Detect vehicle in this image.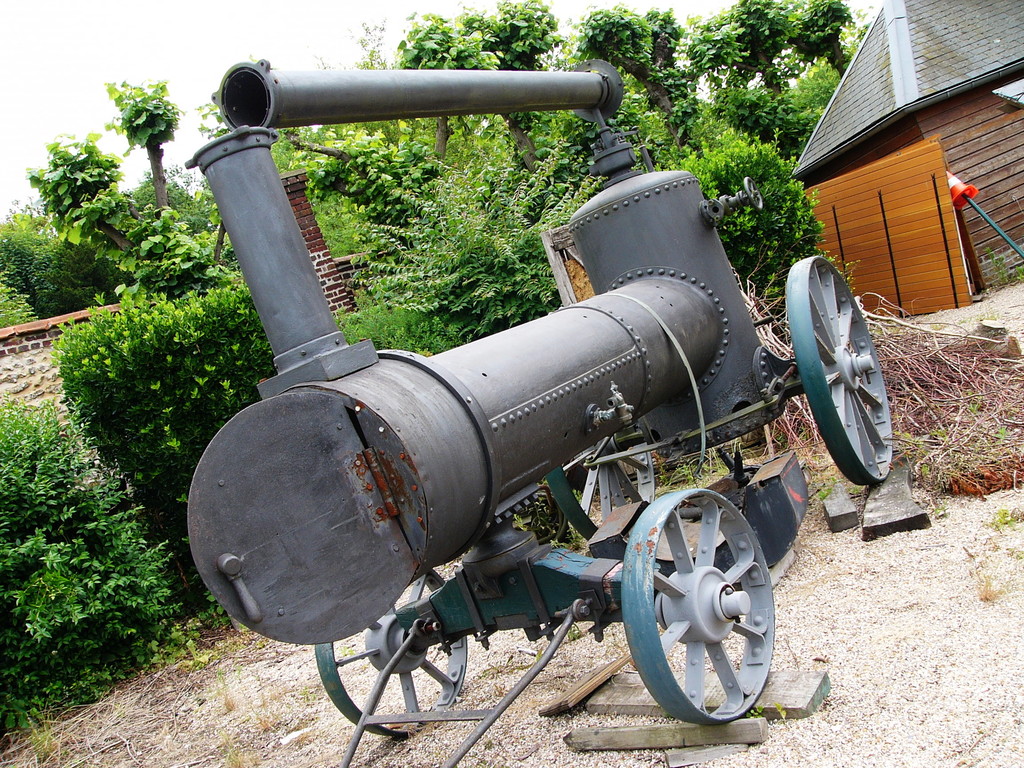
Detection: [170, 74, 850, 765].
